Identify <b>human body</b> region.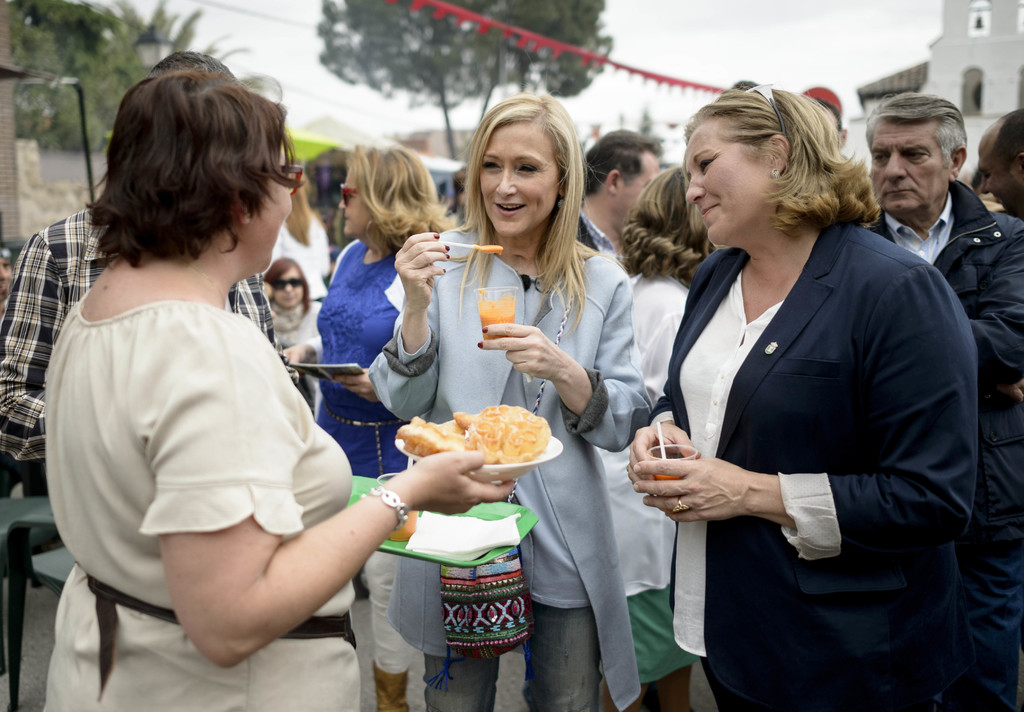
Region: [left=355, top=88, right=676, bottom=711].
